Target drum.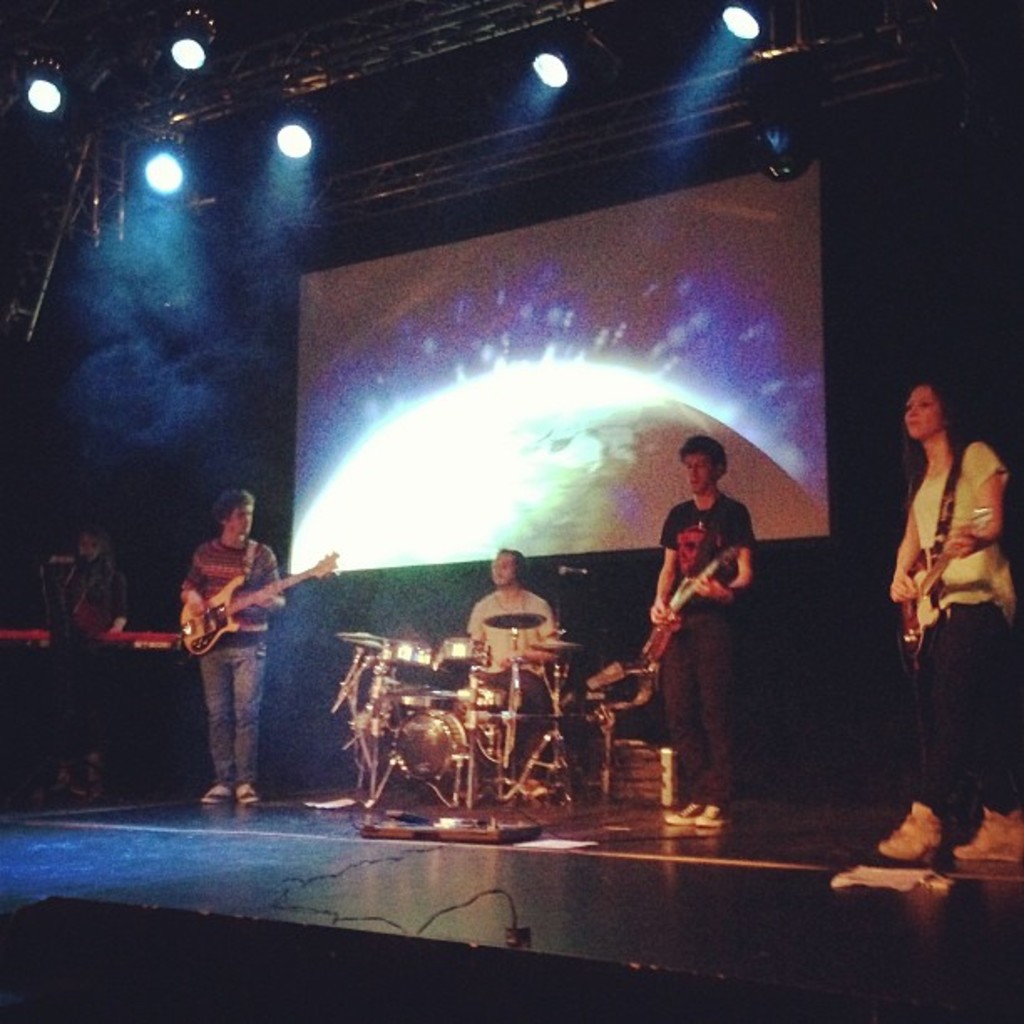
Target region: 393/698/465/786.
